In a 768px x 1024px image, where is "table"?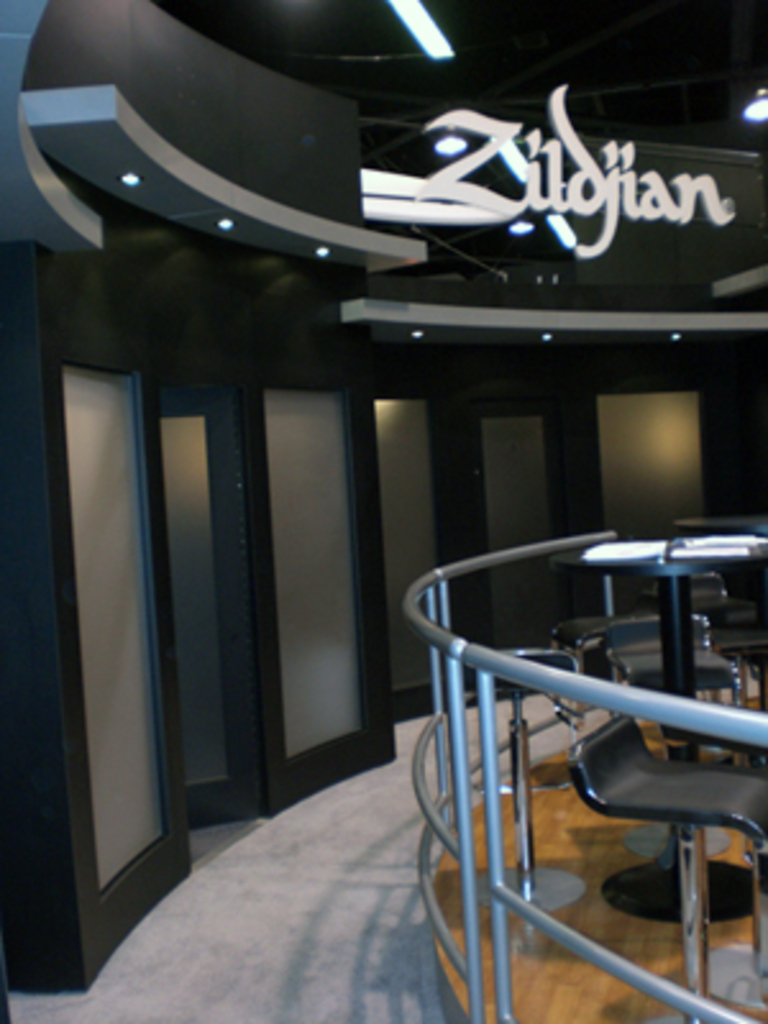
l=584, t=535, r=765, b=1021.
